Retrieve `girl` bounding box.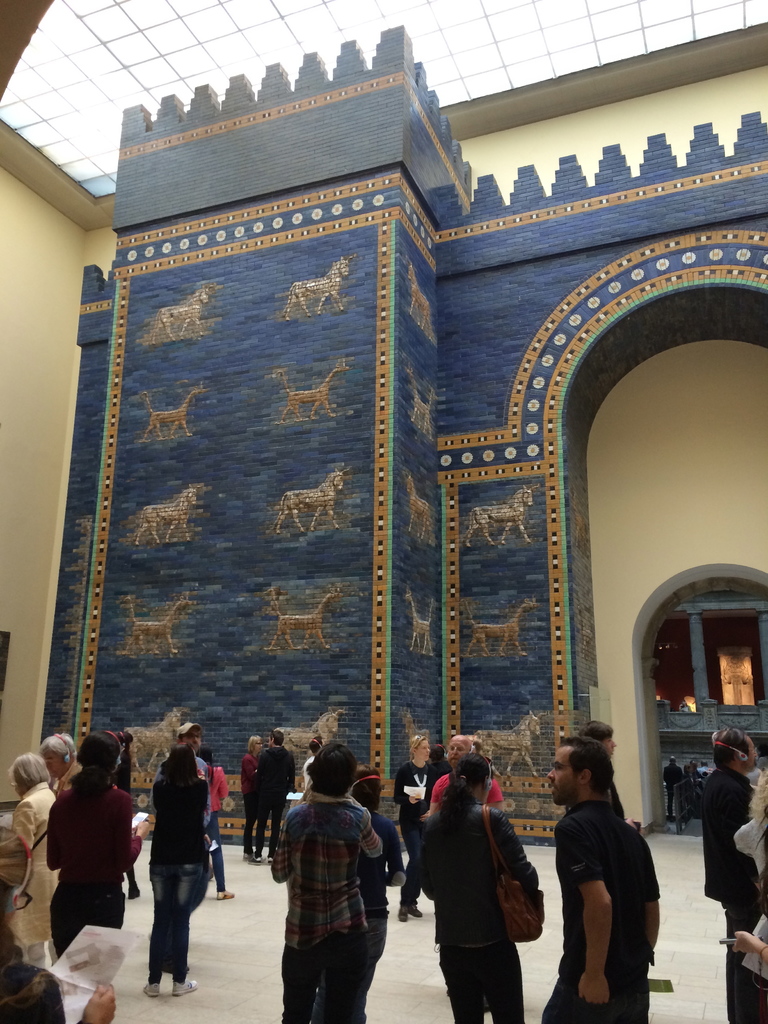
Bounding box: locate(45, 730, 141, 968).
